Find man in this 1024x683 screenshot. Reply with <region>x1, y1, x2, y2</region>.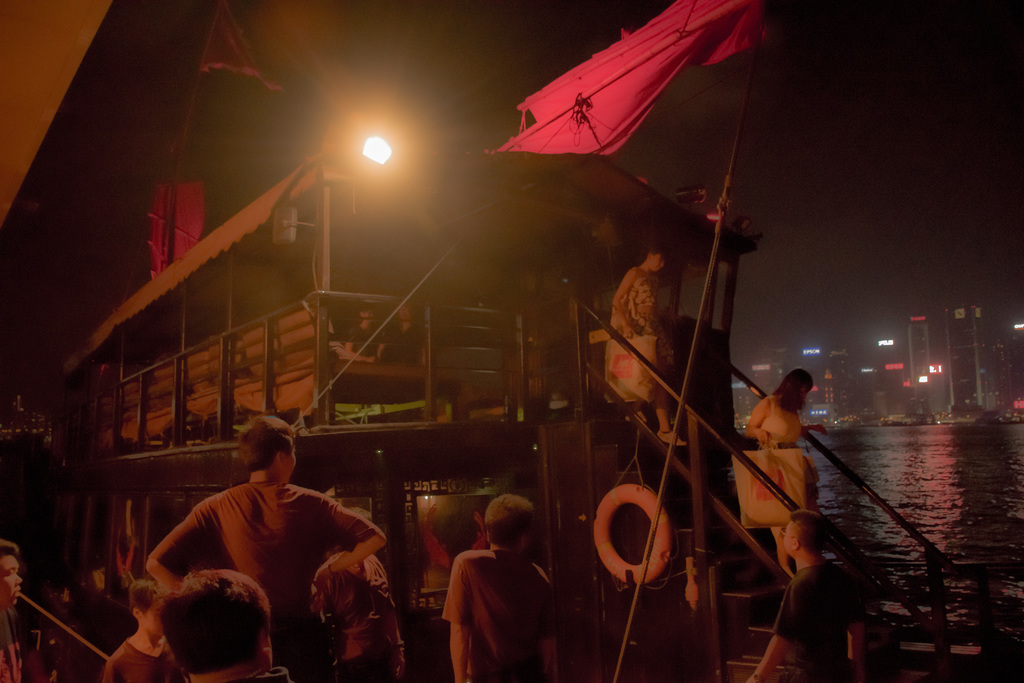
<region>153, 563, 295, 682</region>.
